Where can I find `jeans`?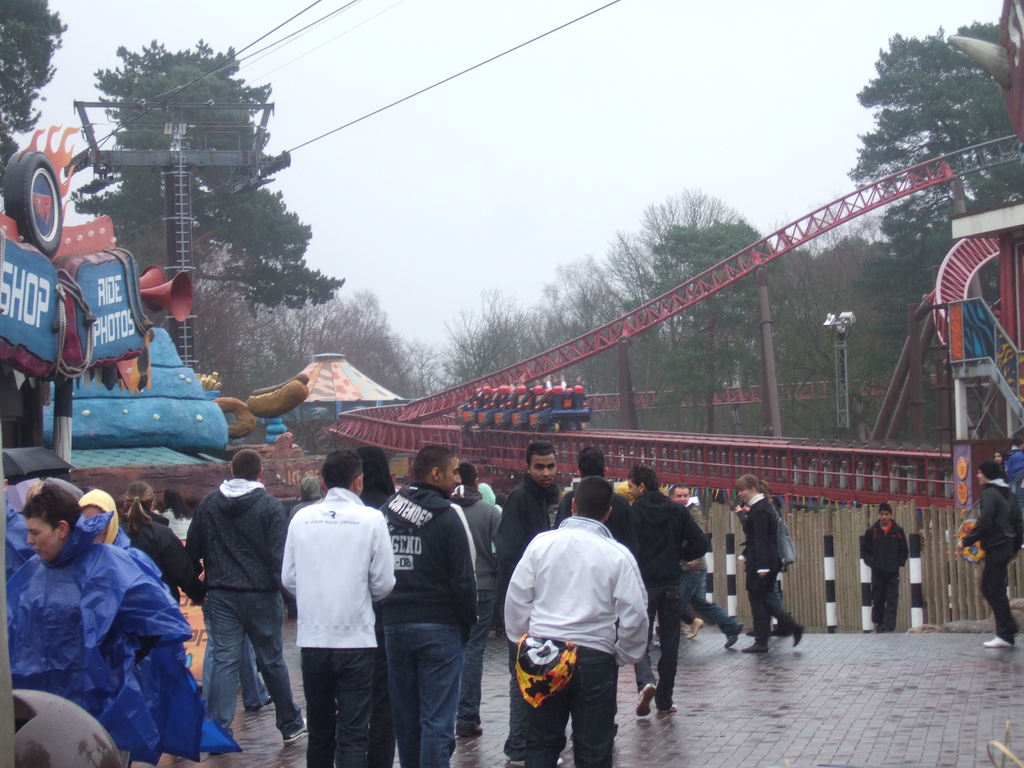
You can find it at <region>377, 618, 470, 755</region>.
